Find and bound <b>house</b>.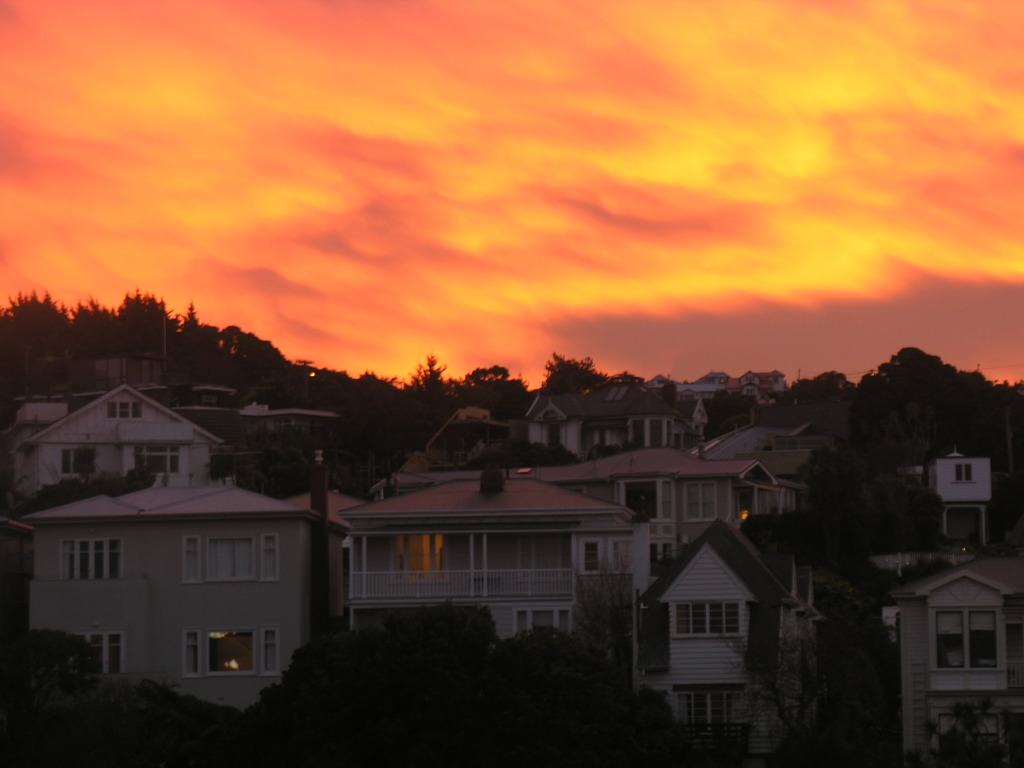
Bound: bbox=[528, 390, 598, 452].
